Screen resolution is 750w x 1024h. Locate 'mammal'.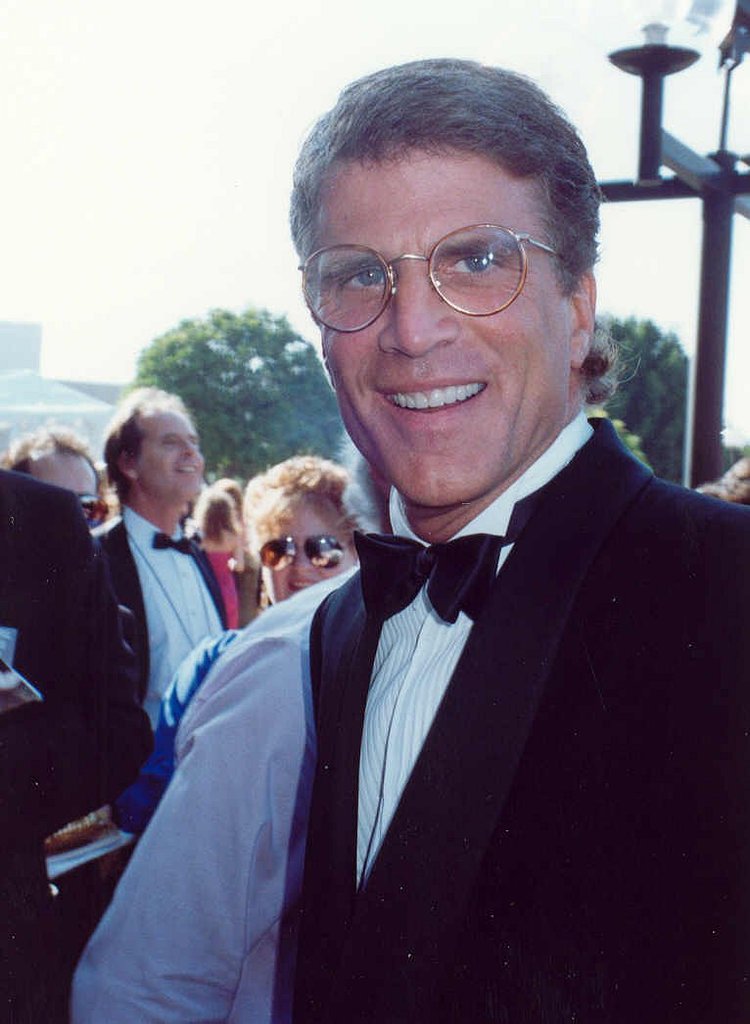
[left=719, top=450, right=749, bottom=507].
